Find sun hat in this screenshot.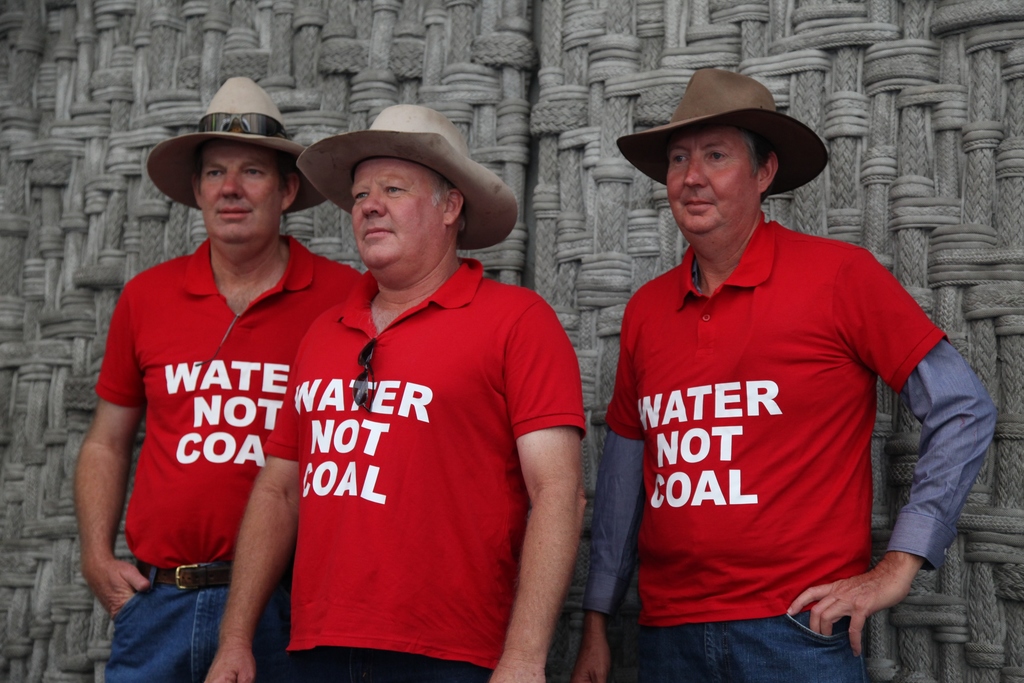
The bounding box for sun hat is pyautogui.locateOnScreen(619, 70, 835, 199).
